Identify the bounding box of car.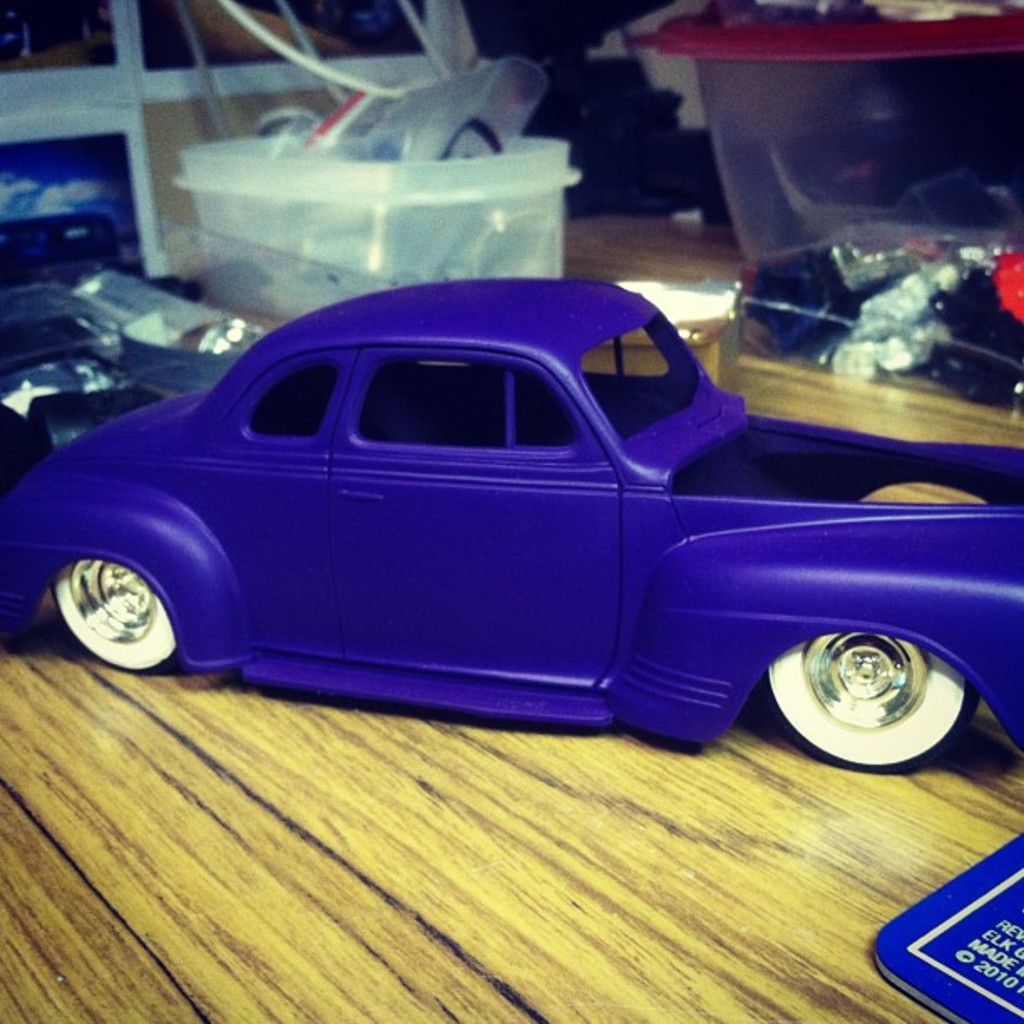
(0,264,1022,780).
